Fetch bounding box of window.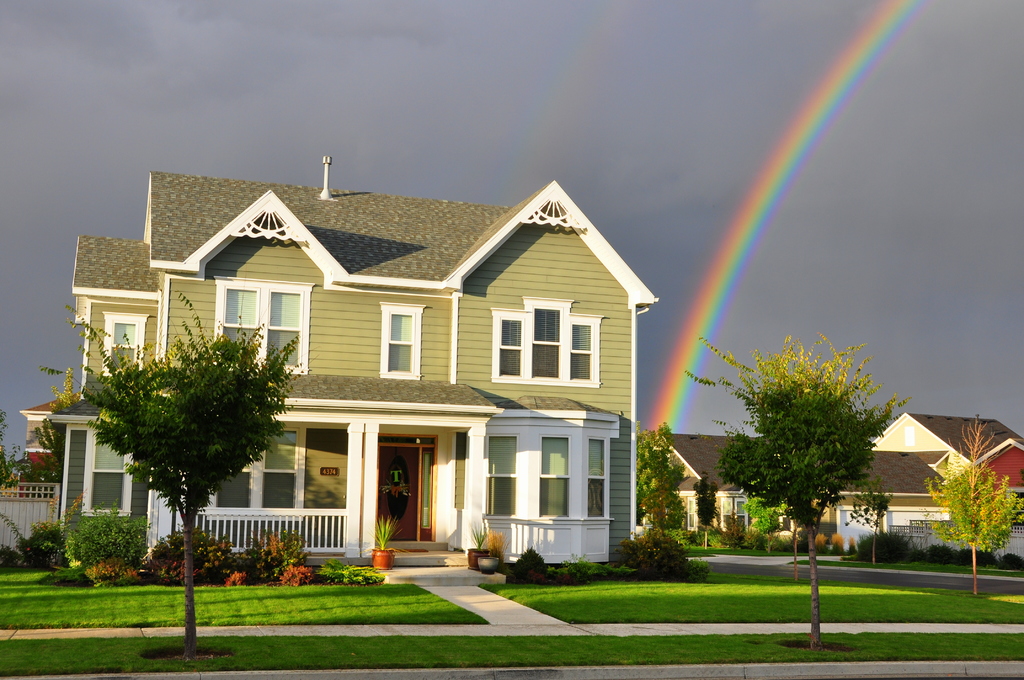
Bbox: [left=538, top=432, right=570, bottom=517].
